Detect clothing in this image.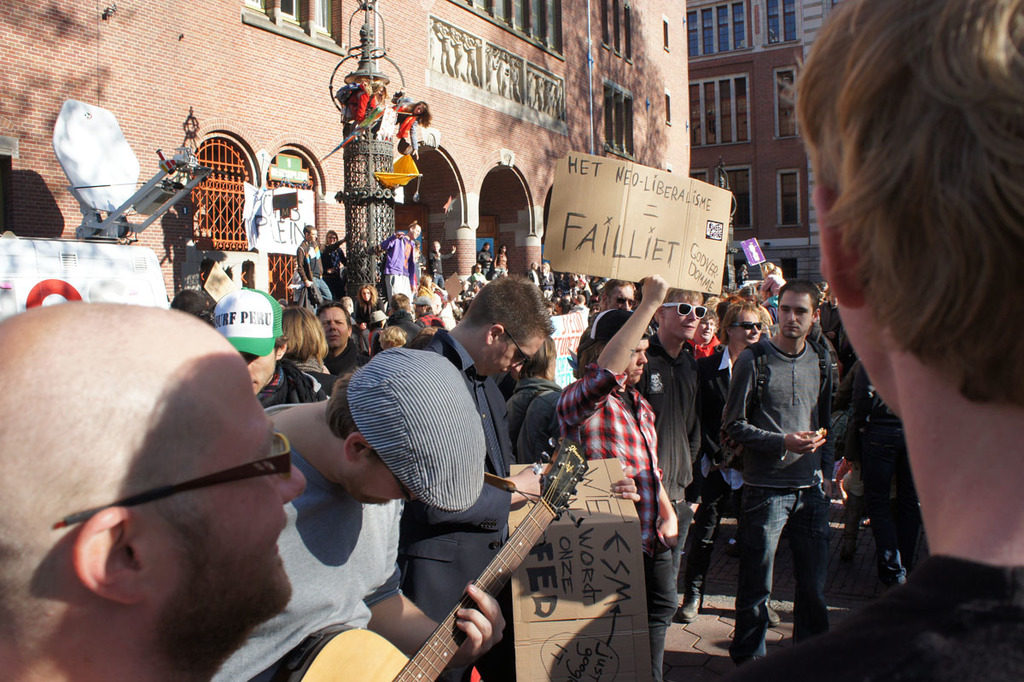
Detection: box(320, 338, 371, 388).
